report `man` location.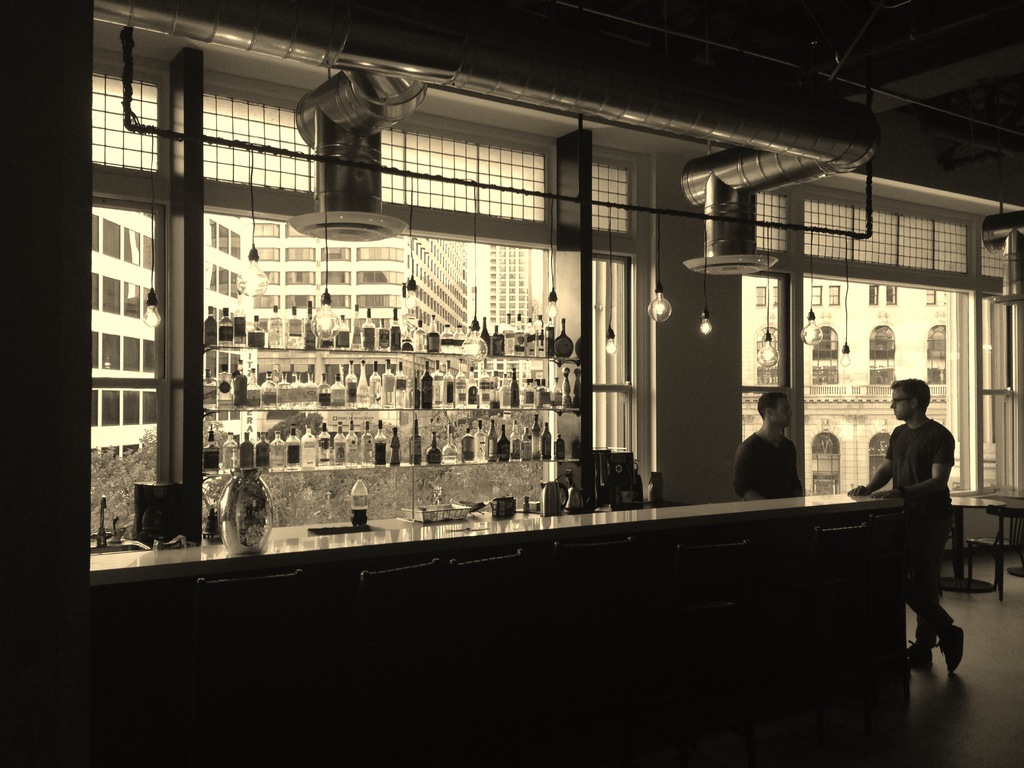
Report: region(727, 388, 815, 504).
